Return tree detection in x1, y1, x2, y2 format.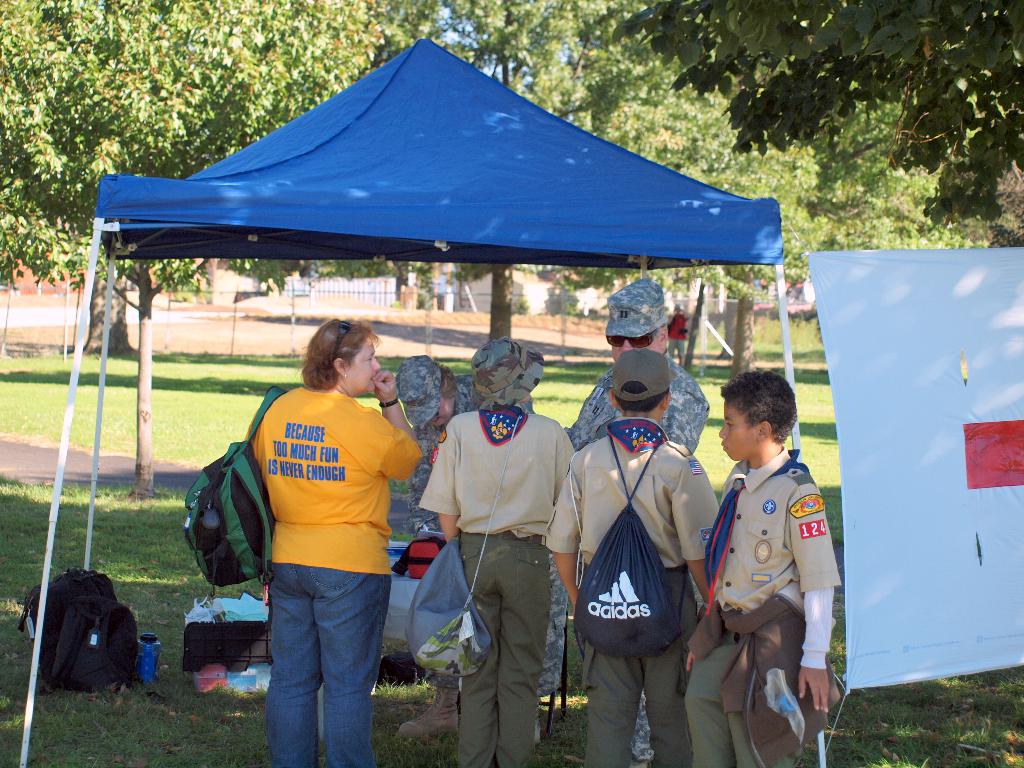
427, 0, 587, 352.
